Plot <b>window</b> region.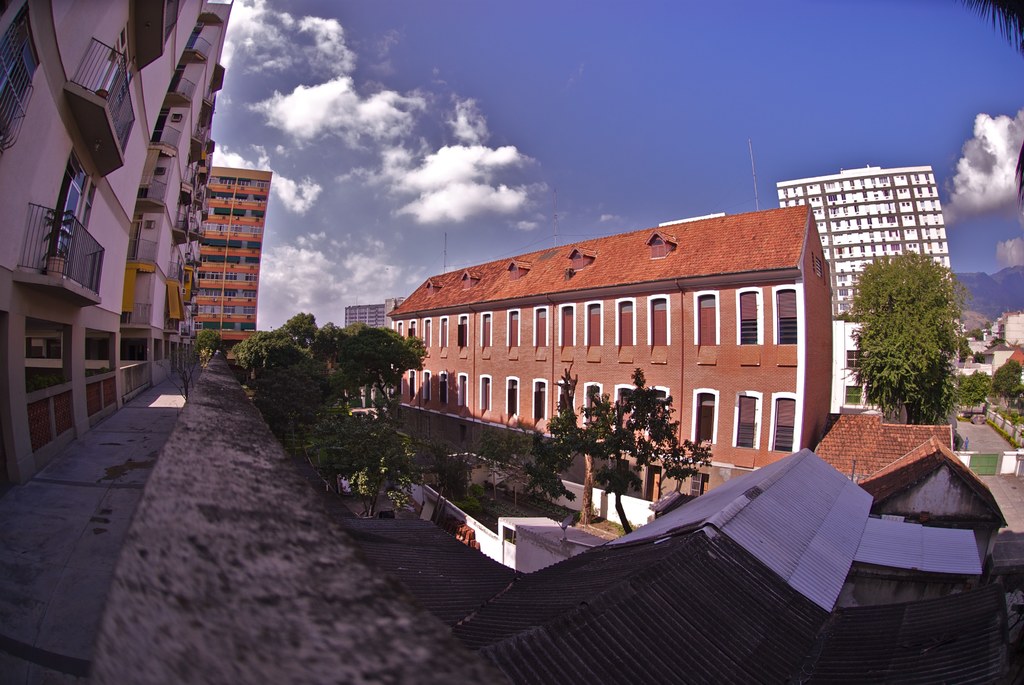
Plotted at (483,317,490,345).
